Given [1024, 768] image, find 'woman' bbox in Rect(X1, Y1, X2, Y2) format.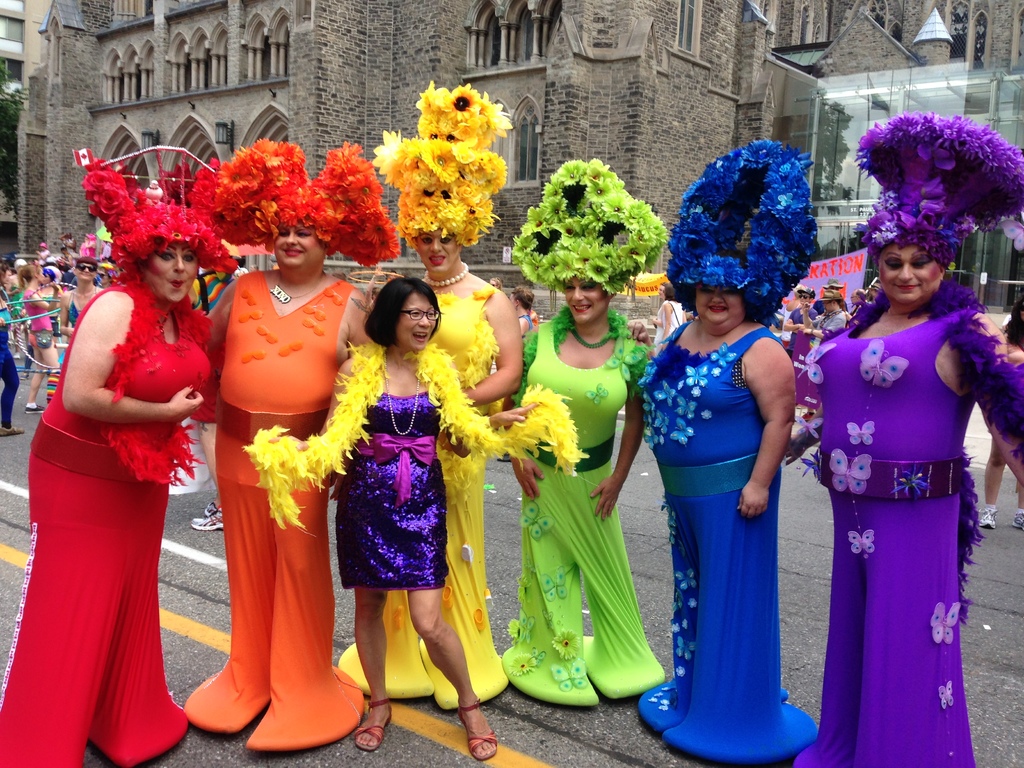
Rect(20, 260, 60, 419).
